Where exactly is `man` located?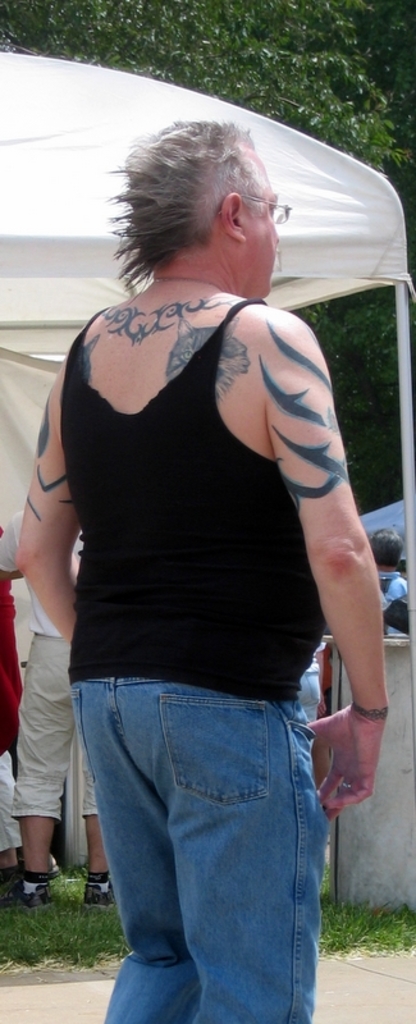
Its bounding box is 365:530:408:635.
